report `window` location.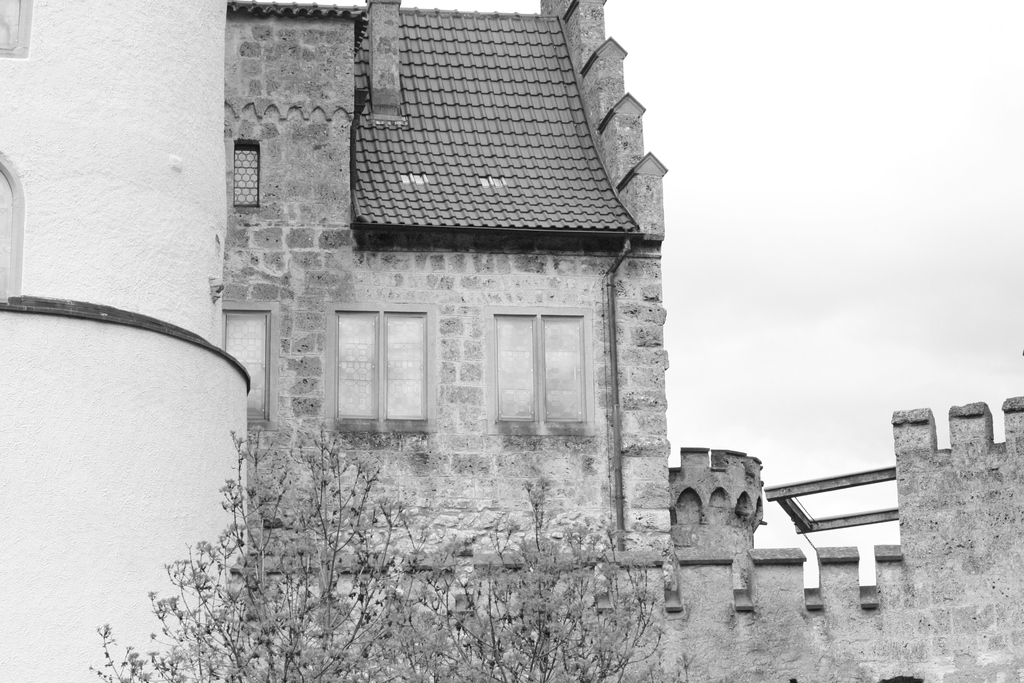
Report: (left=0, top=0, right=42, bottom=65).
